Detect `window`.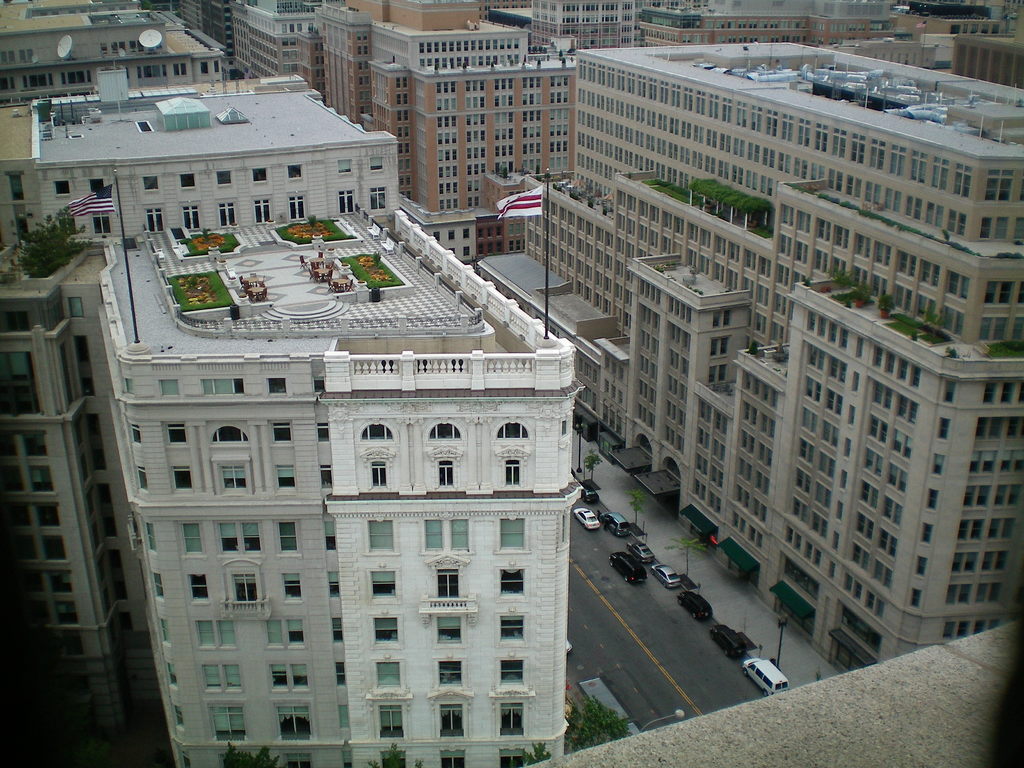
Detected at 319:464:332:488.
